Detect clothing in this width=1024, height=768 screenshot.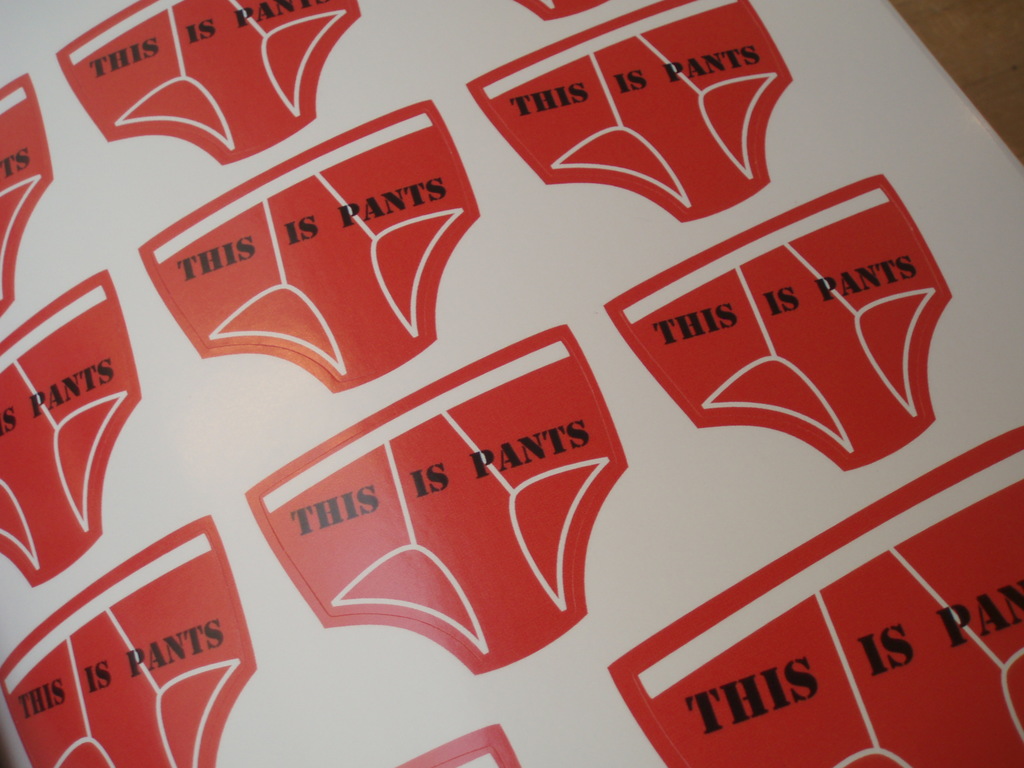
Detection: [left=241, top=326, right=632, bottom=673].
